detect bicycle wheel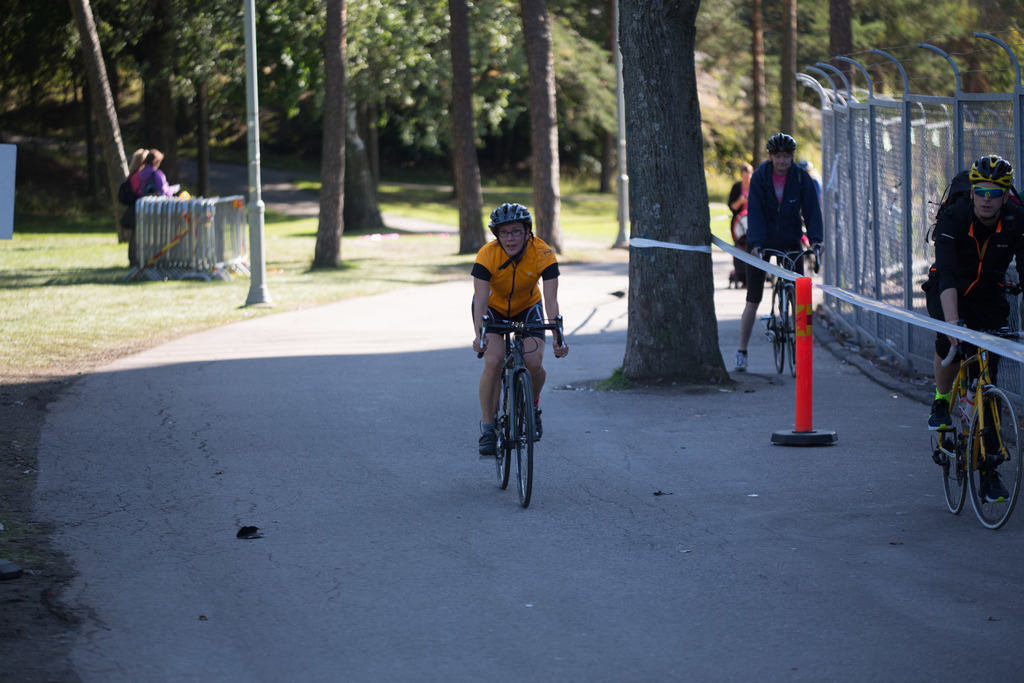
bbox=[948, 396, 1002, 517]
